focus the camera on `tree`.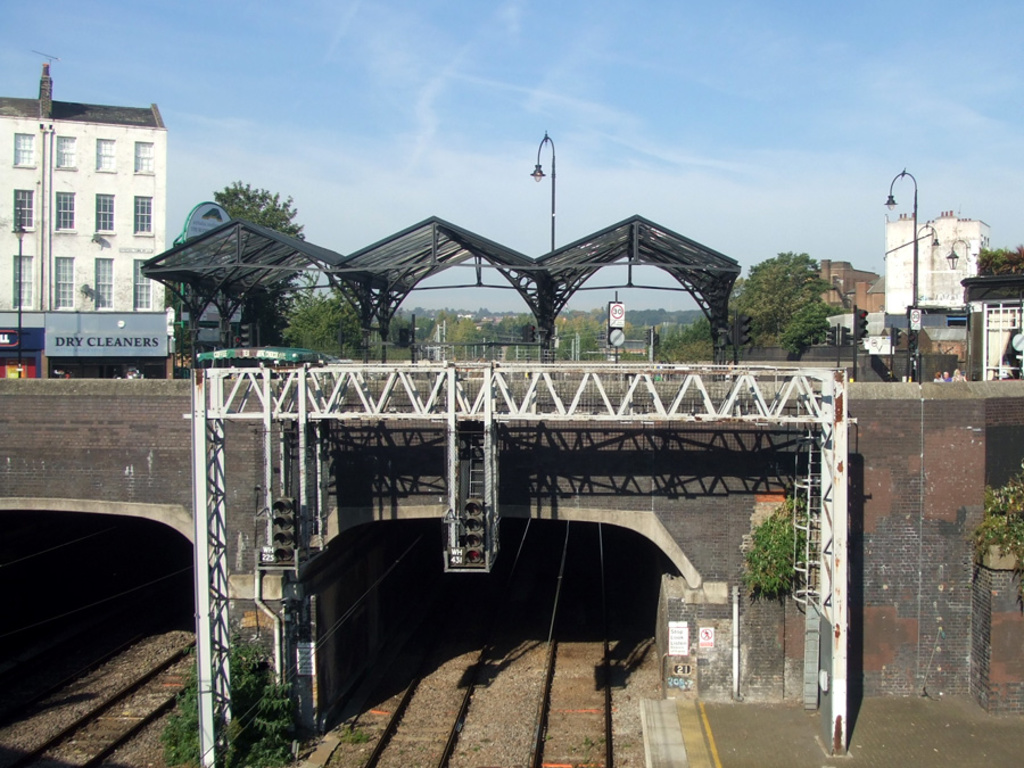
Focus region: 213/181/306/337.
